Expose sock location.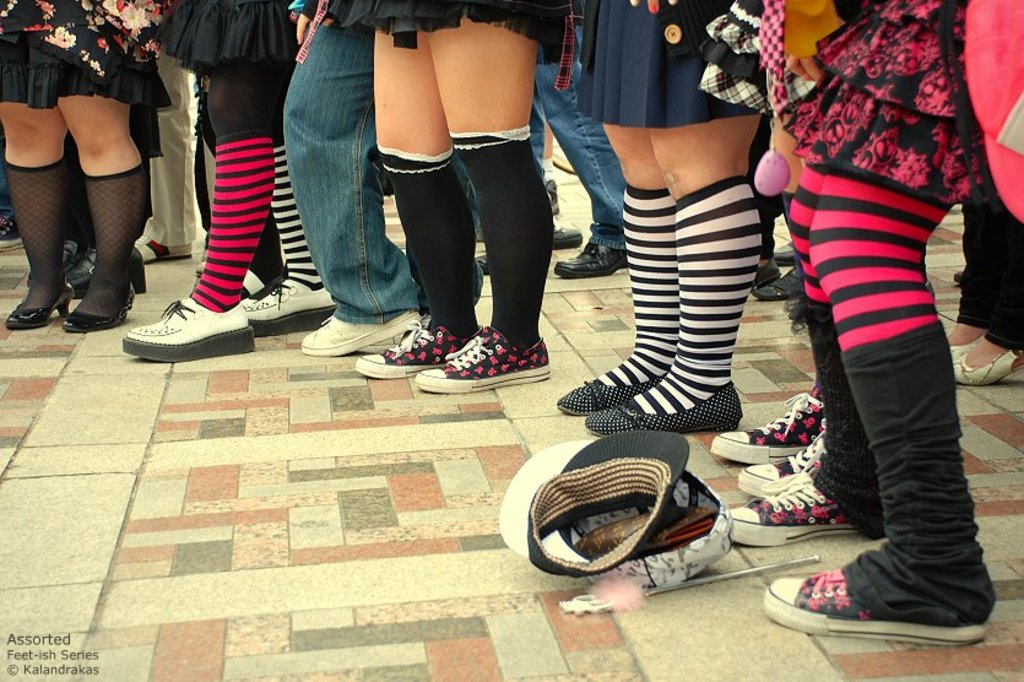
Exposed at {"x1": 449, "y1": 131, "x2": 553, "y2": 350}.
